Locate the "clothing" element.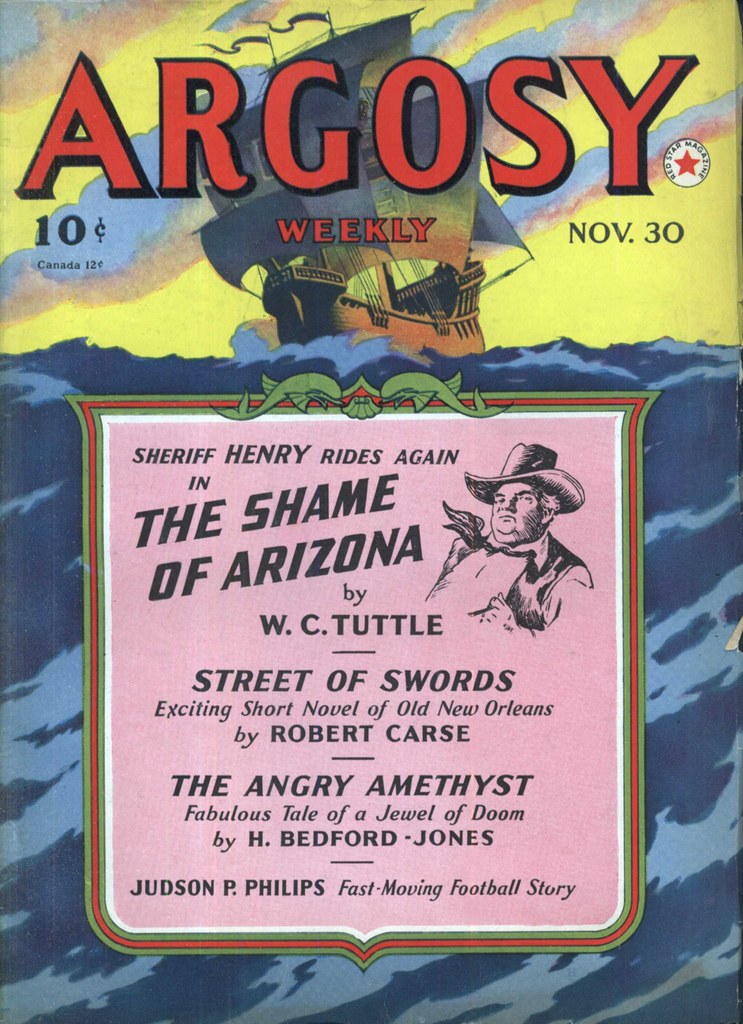
Element bbox: pyautogui.locateOnScreen(419, 505, 601, 640).
